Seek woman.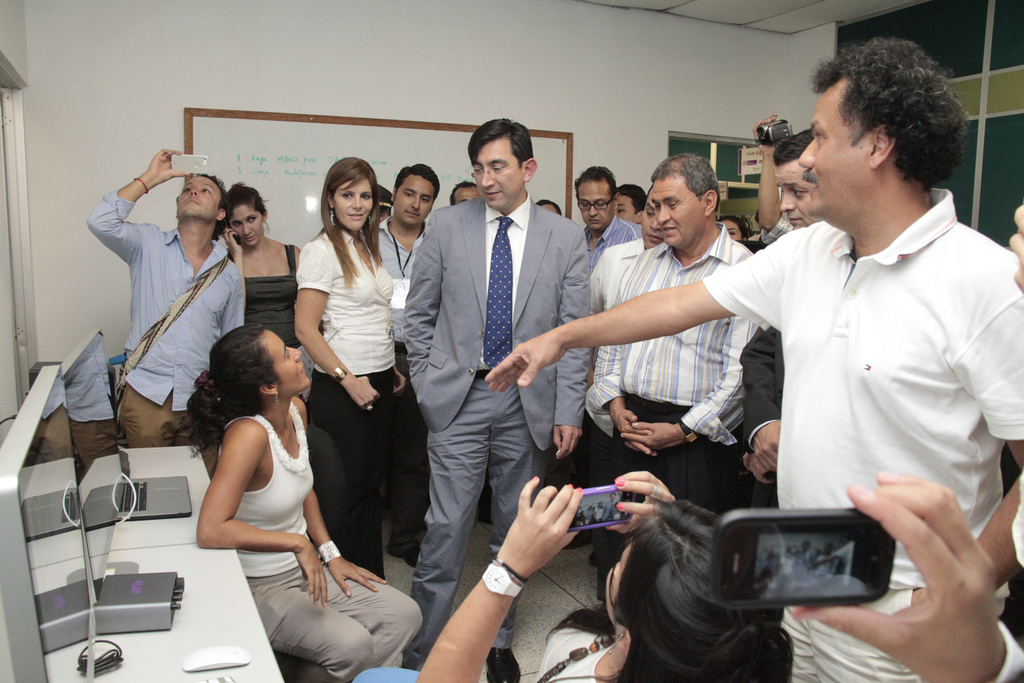
x1=351 y1=468 x2=794 y2=682.
